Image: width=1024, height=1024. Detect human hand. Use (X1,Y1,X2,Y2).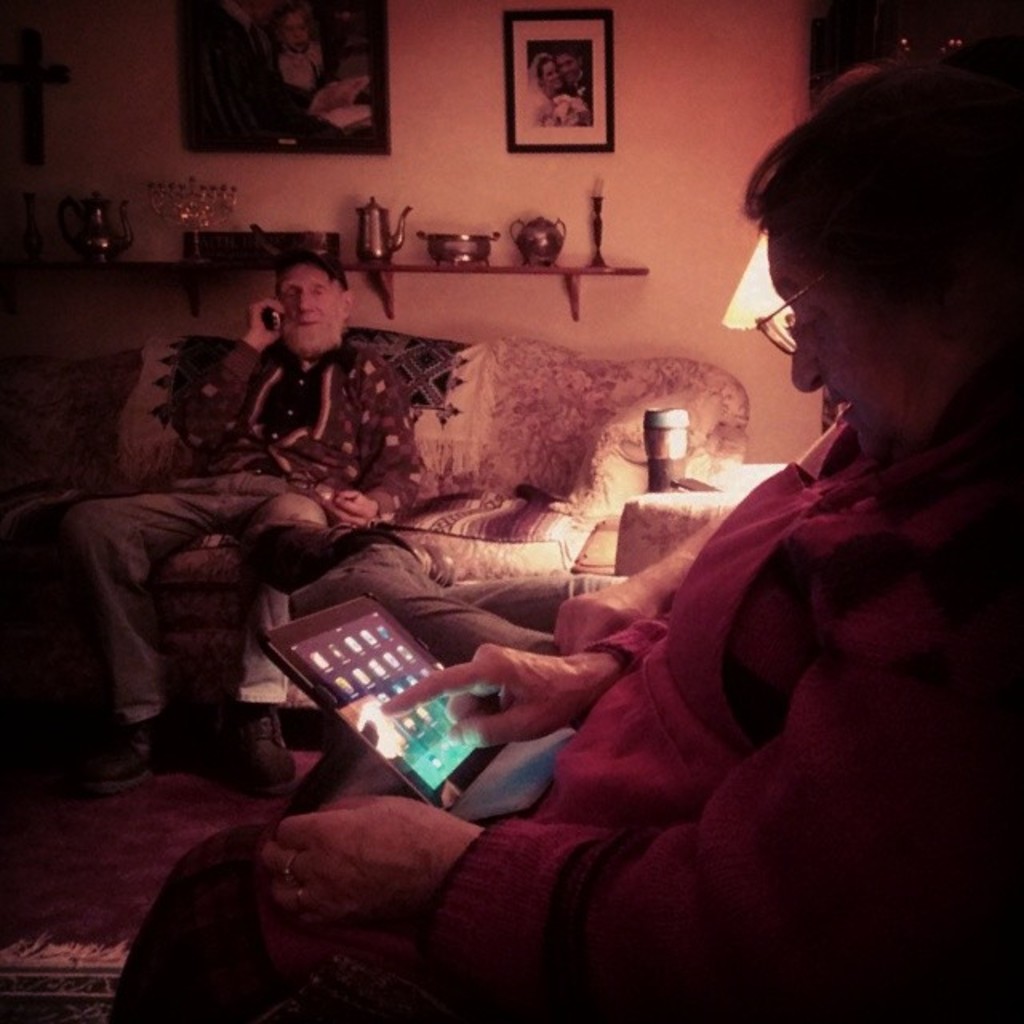
(378,632,614,794).
